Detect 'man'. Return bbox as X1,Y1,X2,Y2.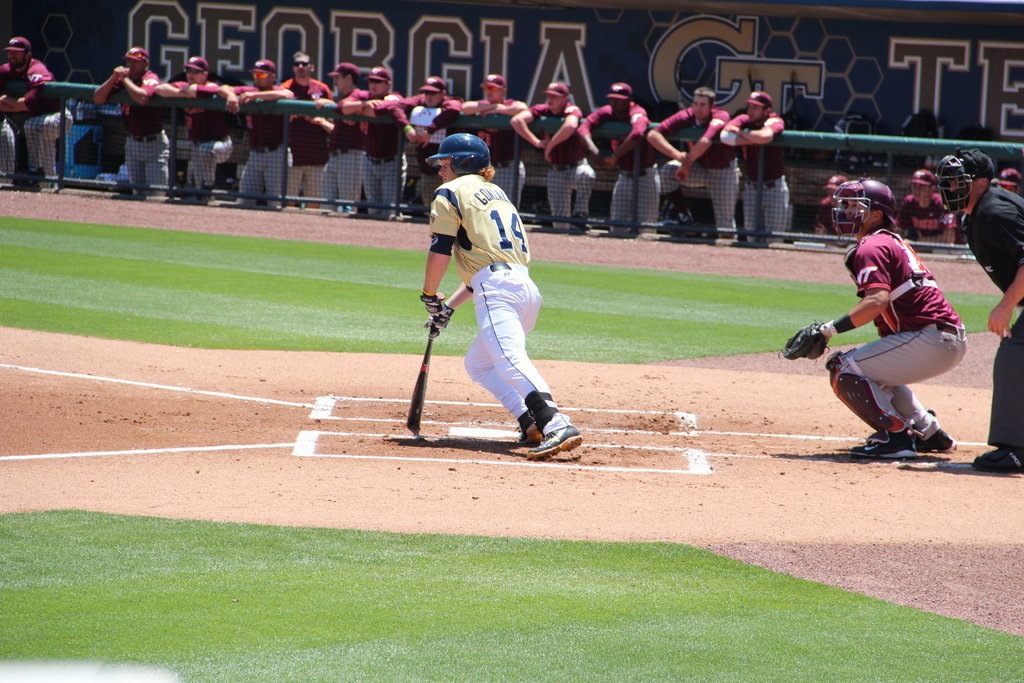
580,78,666,232.
